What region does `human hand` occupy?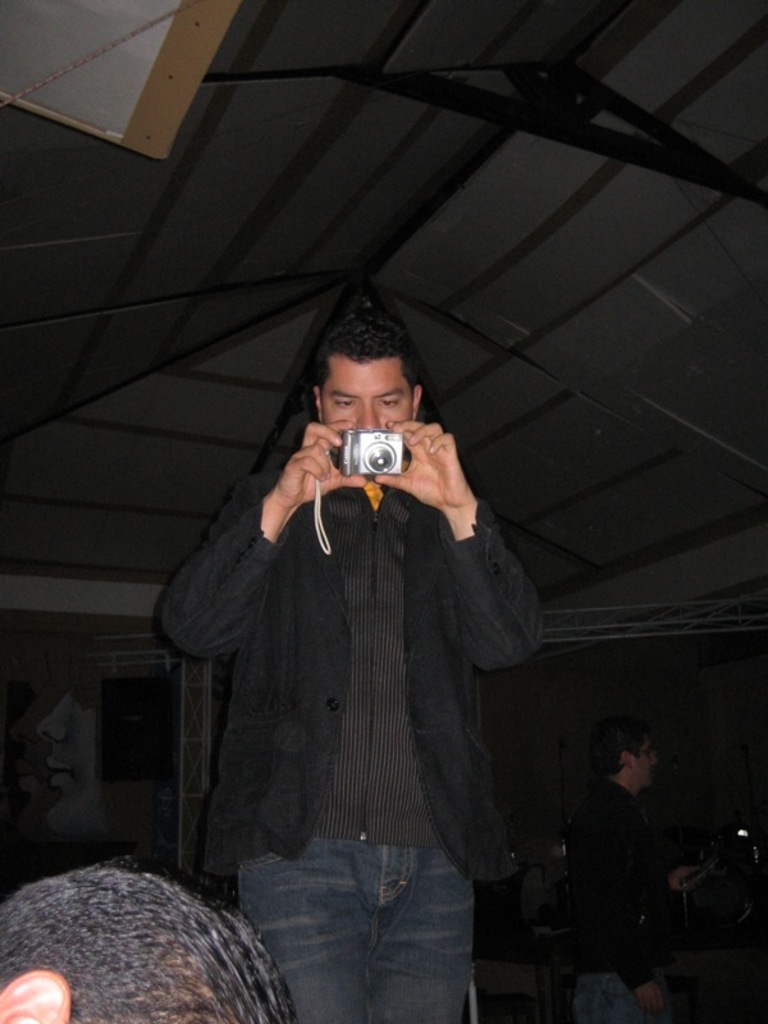
select_region(631, 983, 664, 1015).
